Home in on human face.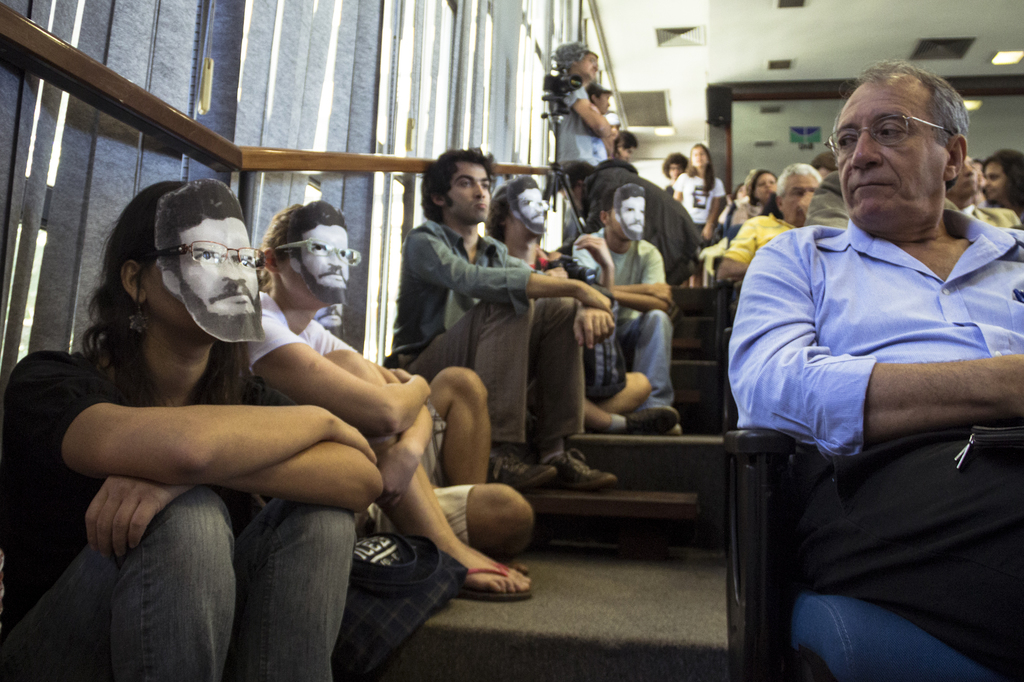
Homed in at <box>952,157,976,198</box>.
